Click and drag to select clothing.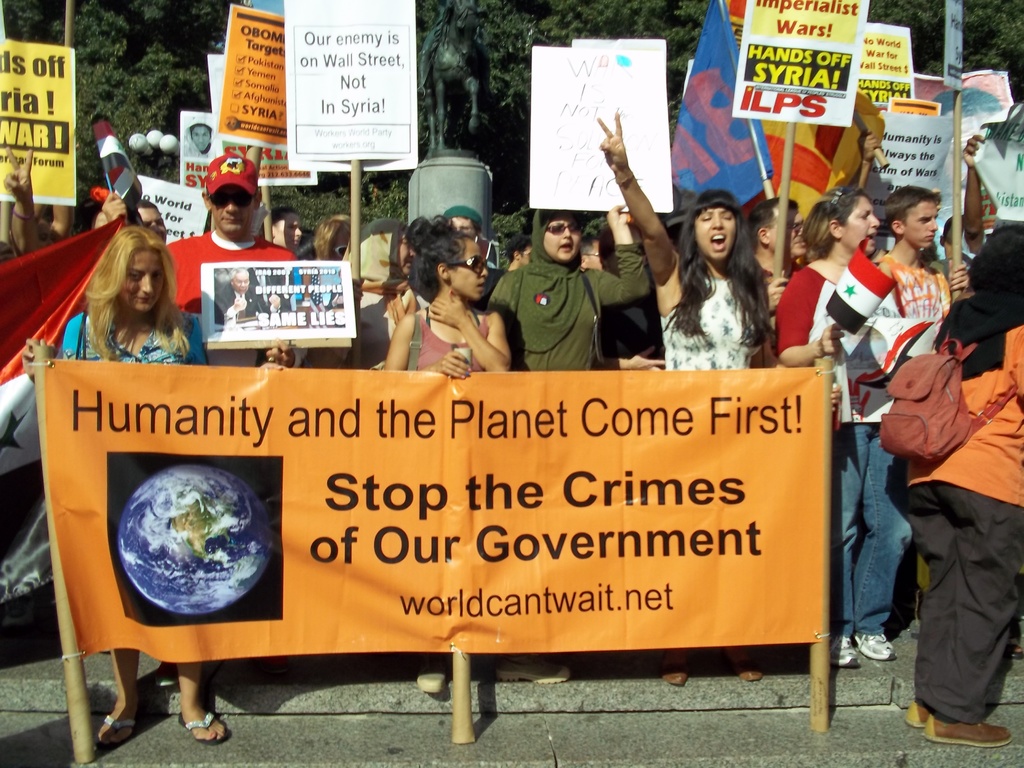
Selection: left=337, top=221, right=424, bottom=368.
